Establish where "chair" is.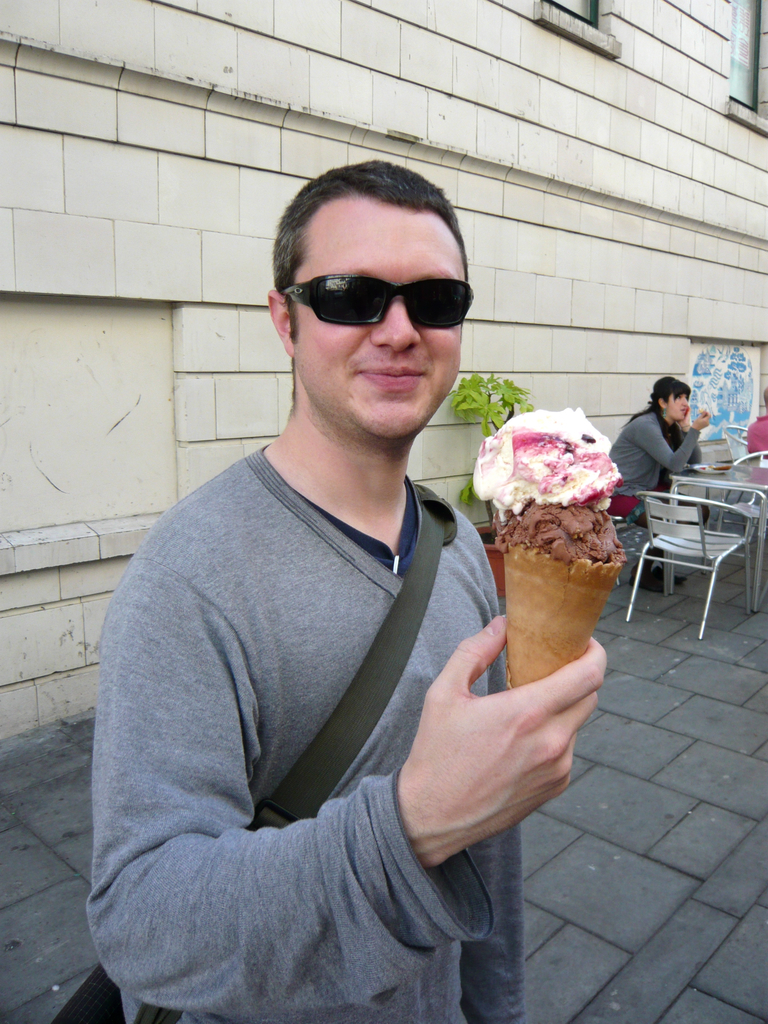
Established at 609:490:663:590.
